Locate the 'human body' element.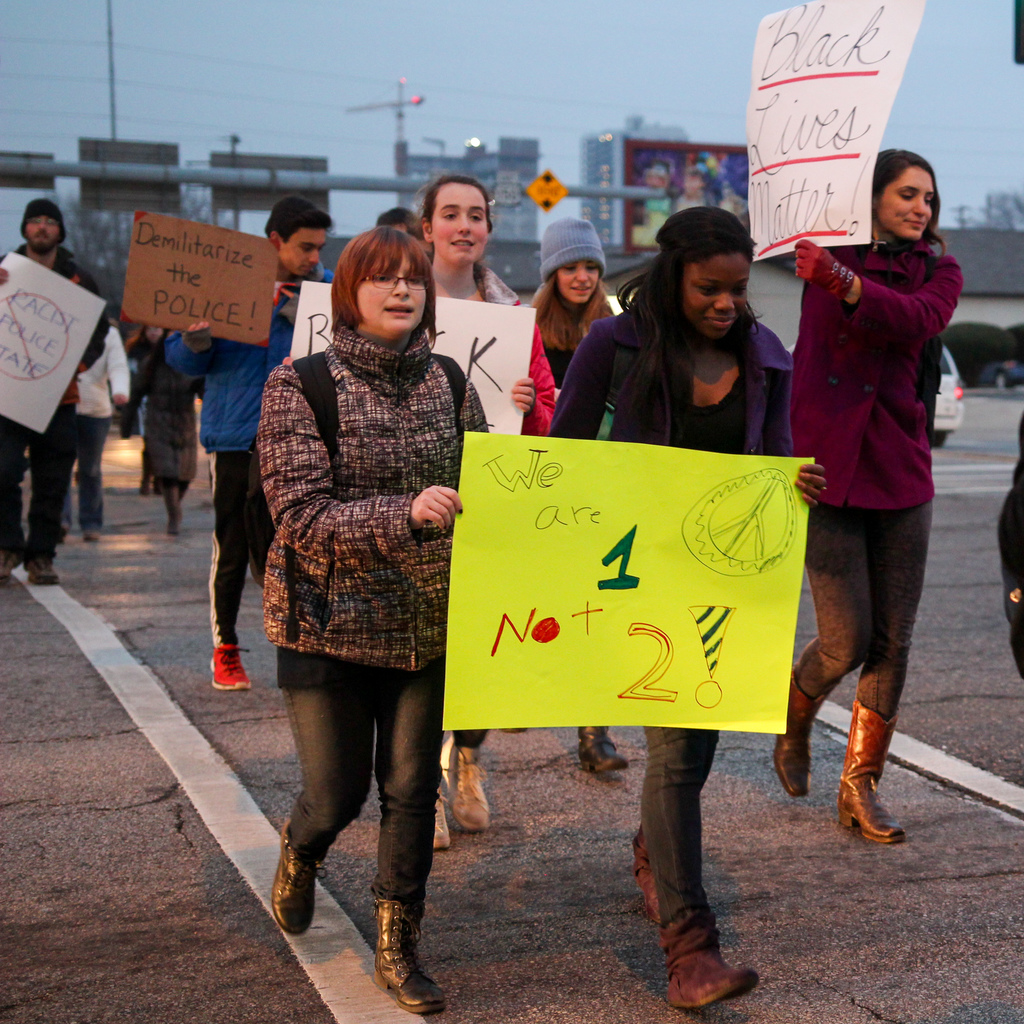
Element bbox: {"left": 545, "top": 200, "right": 825, "bottom": 1008}.
